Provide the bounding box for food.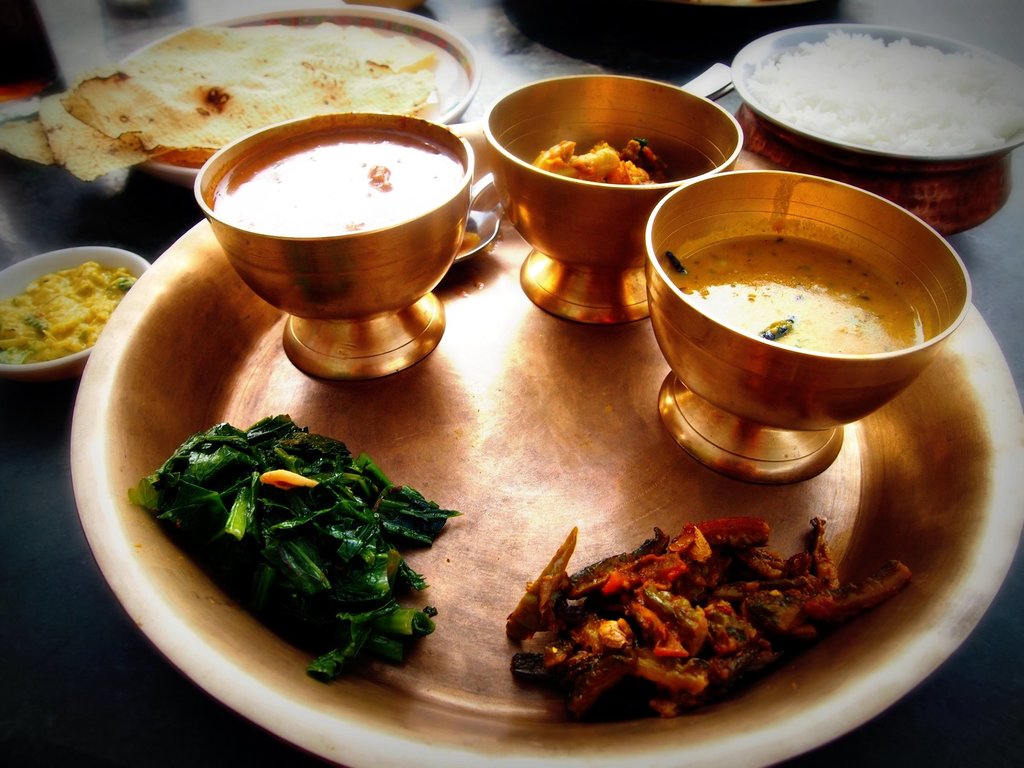
[530,133,675,185].
